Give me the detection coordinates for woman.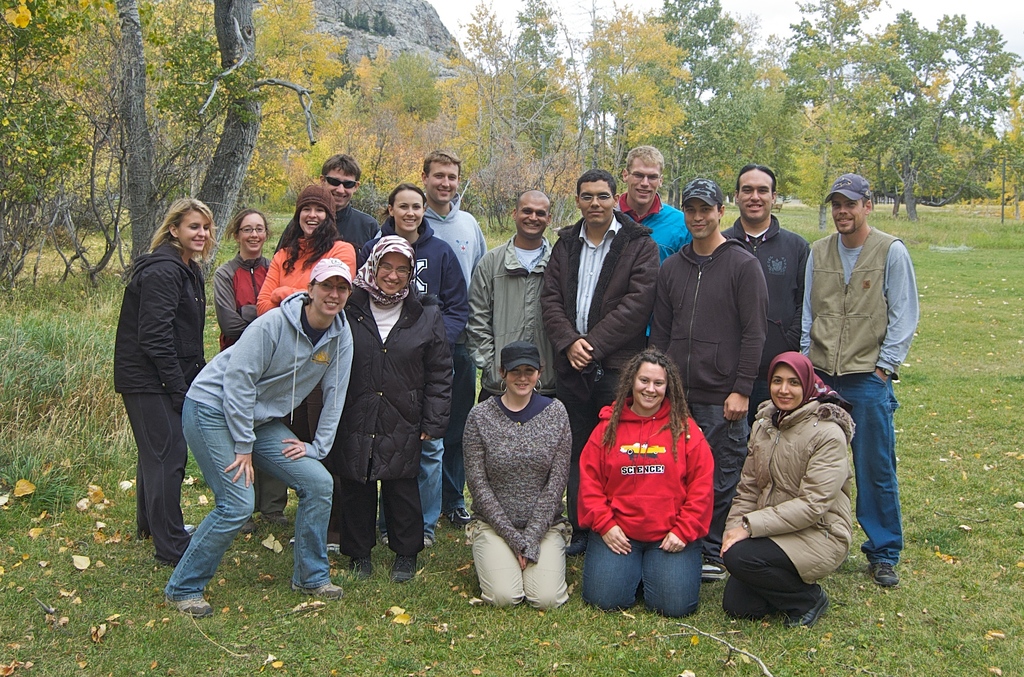
252 182 357 520.
